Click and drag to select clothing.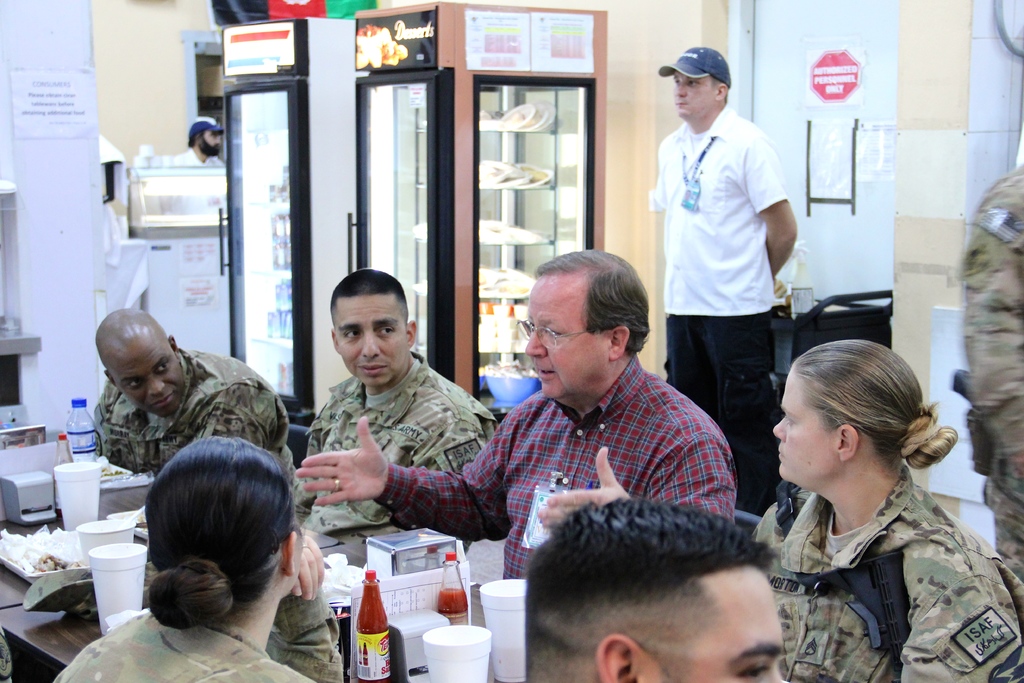
Selection: locate(753, 467, 1023, 682).
